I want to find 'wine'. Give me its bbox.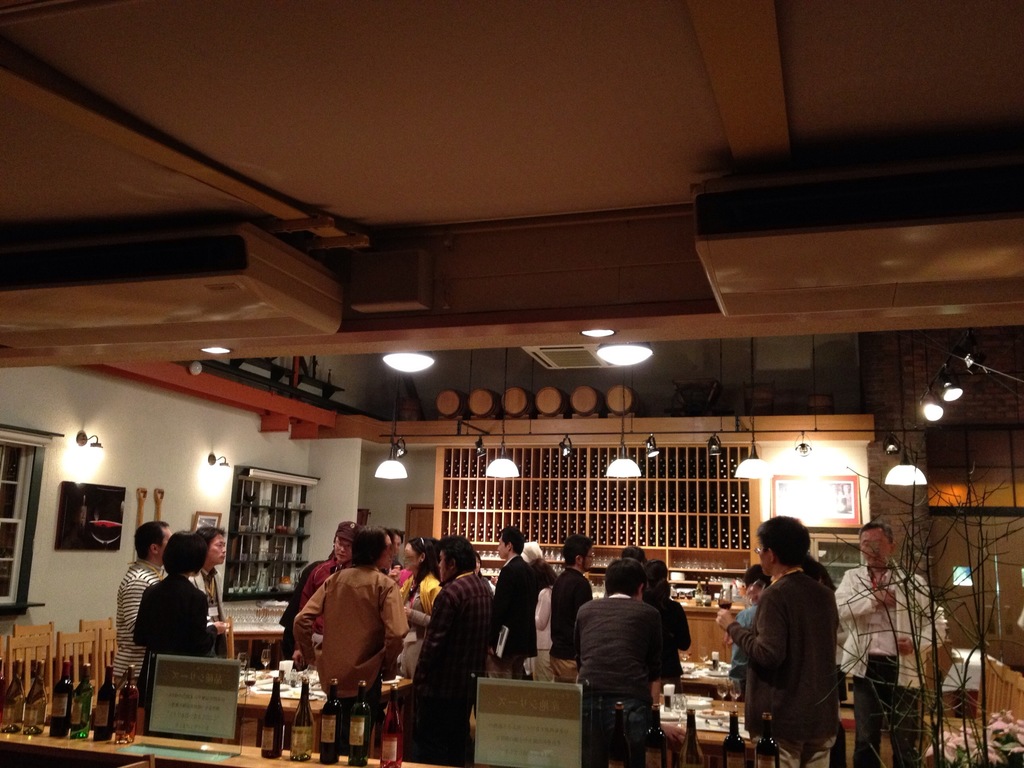
[351,681,372,765].
